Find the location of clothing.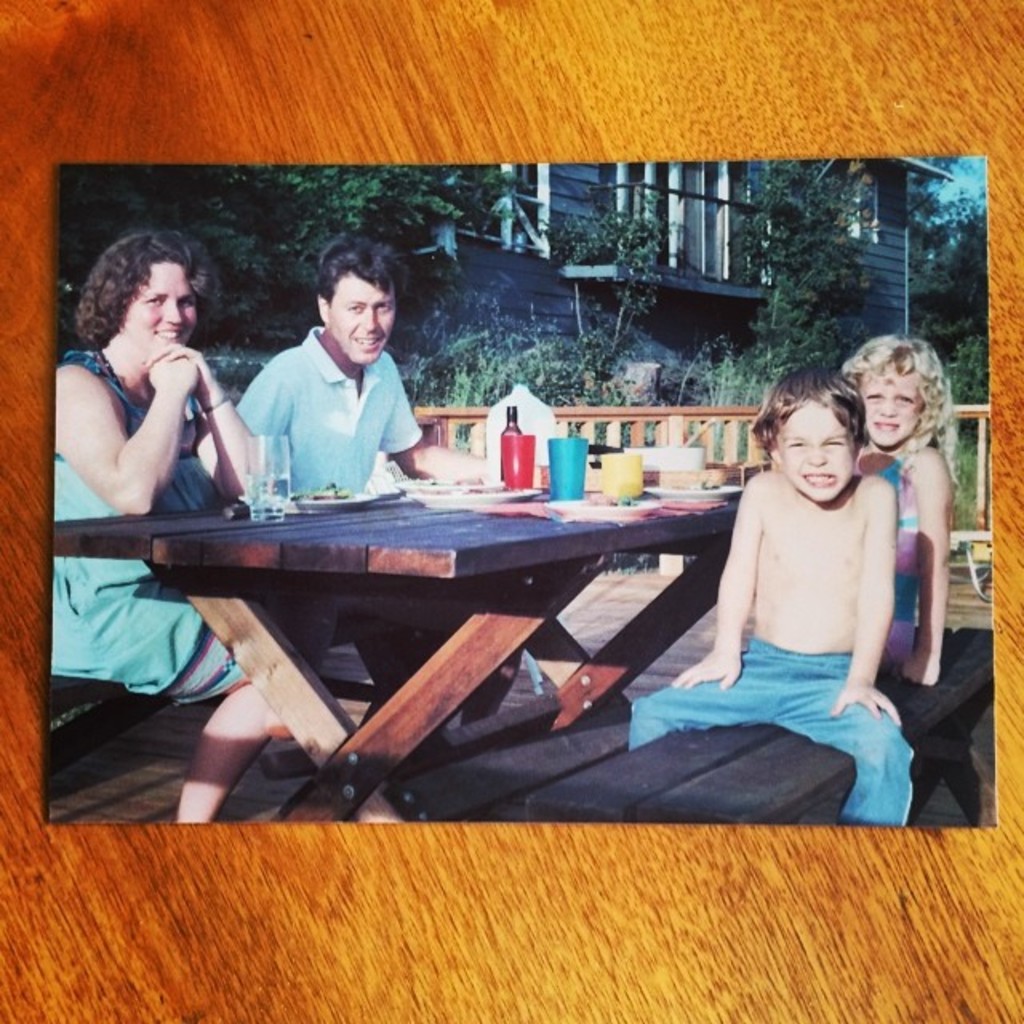
Location: BBox(50, 352, 230, 706).
